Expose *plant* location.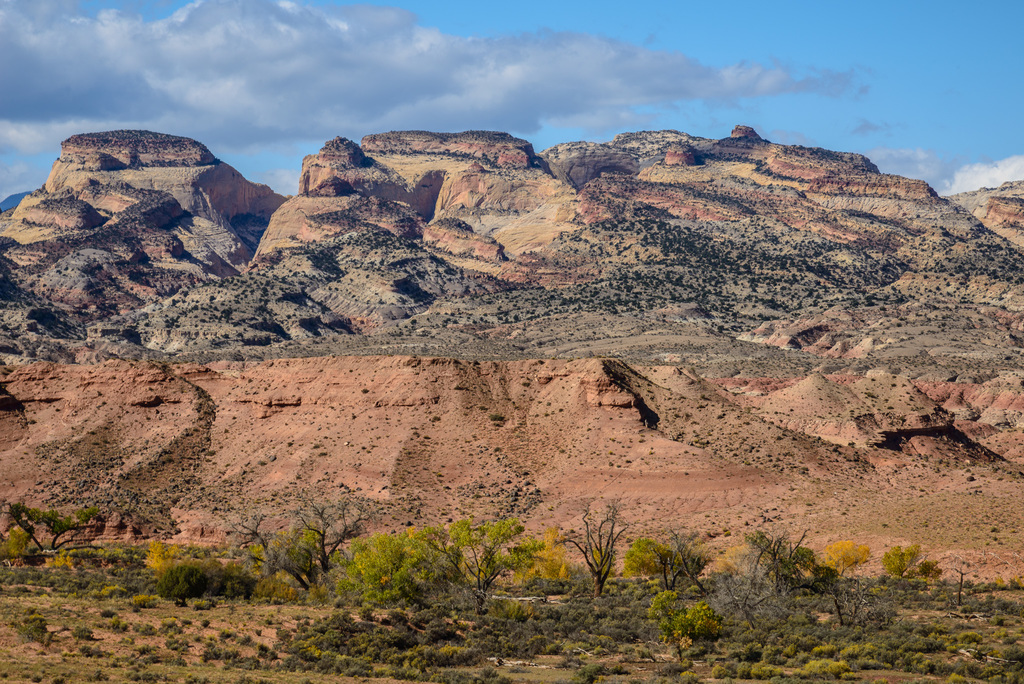
Exposed at 867:615:946:676.
